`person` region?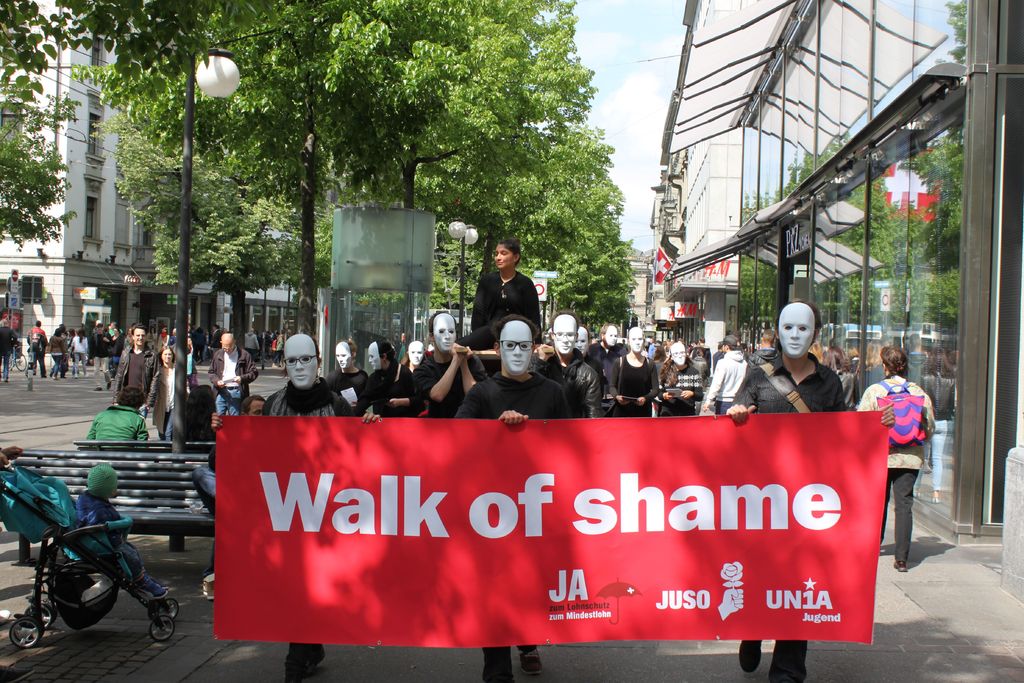
(147,342,188,440)
